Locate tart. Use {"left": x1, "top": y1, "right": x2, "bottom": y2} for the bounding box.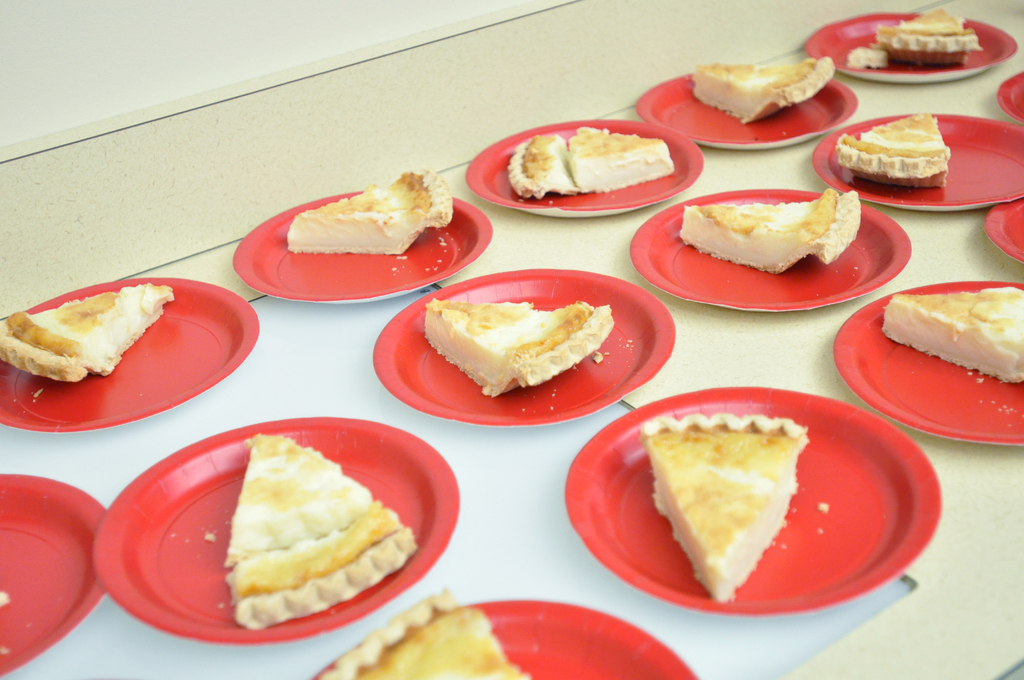
{"left": 287, "top": 166, "right": 460, "bottom": 254}.
